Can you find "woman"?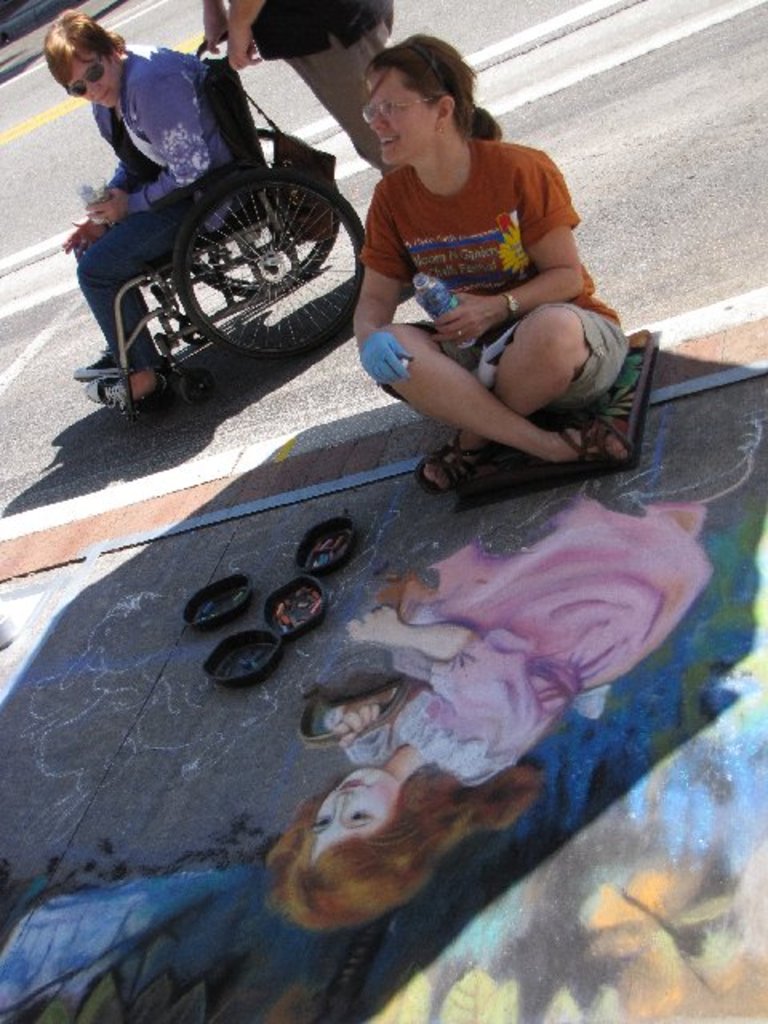
Yes, bounding box: left=330, top=35, right=626, bottom=506.
